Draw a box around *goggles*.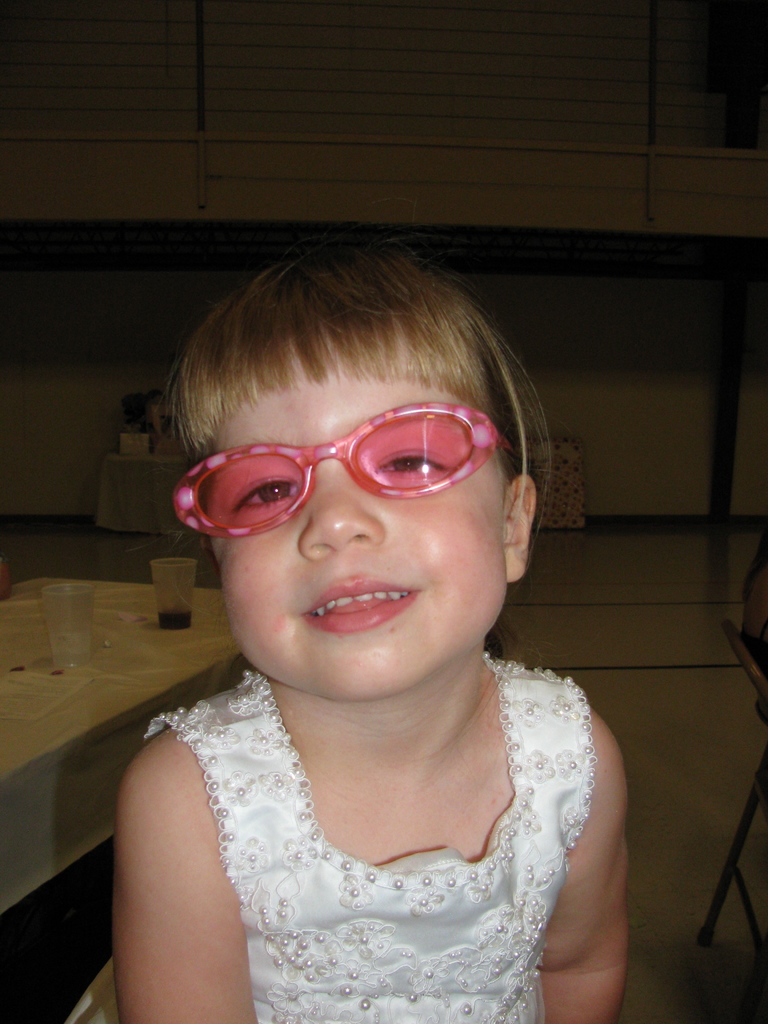
<region>158, 386, 531, 556</region>.
